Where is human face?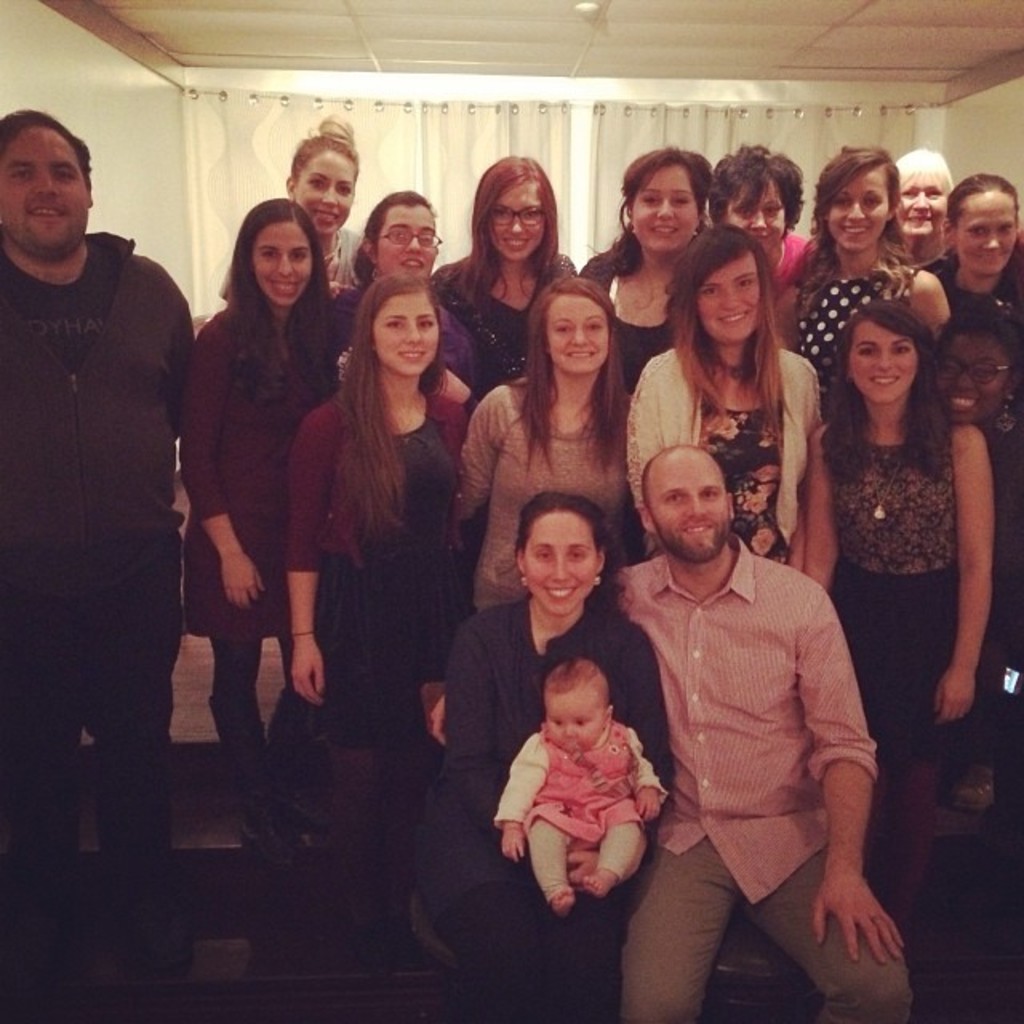
locate(630, 173, 694, 256).
